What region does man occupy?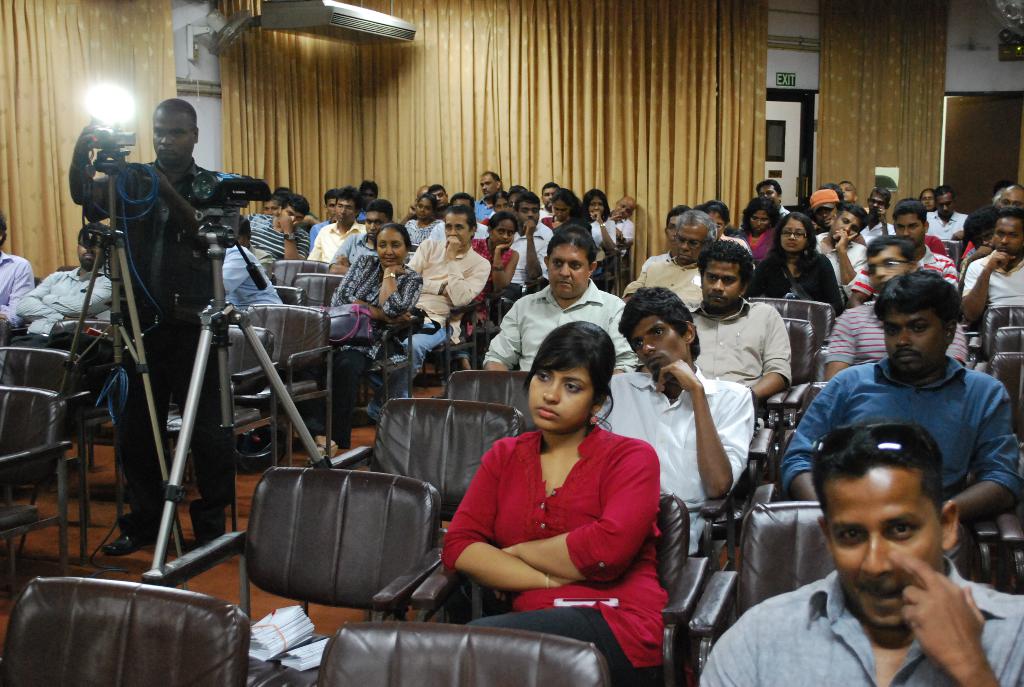
bbox=[837, 181, 858, 206].
